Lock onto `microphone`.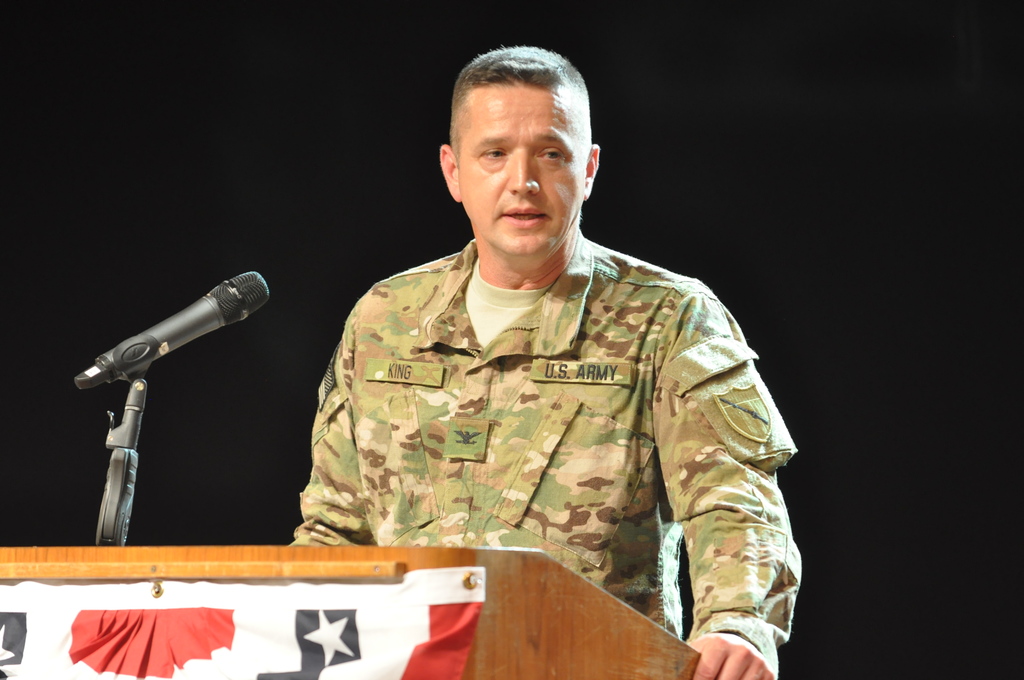
Locked: 79:271:273:417.
